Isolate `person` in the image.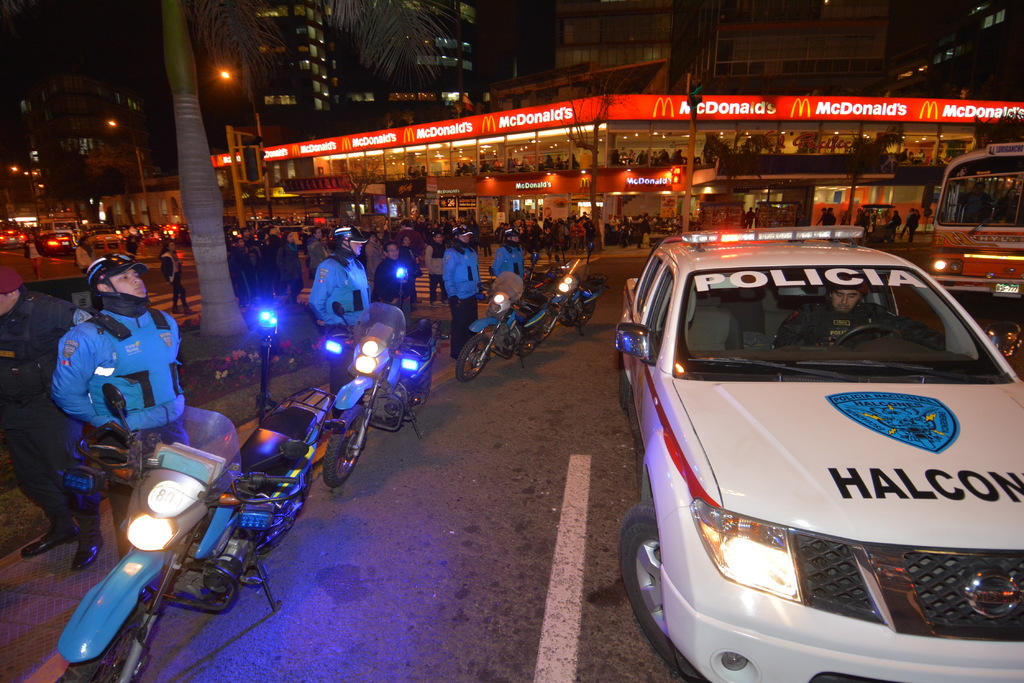
Isolated region: [158, 243, 193, 314].
